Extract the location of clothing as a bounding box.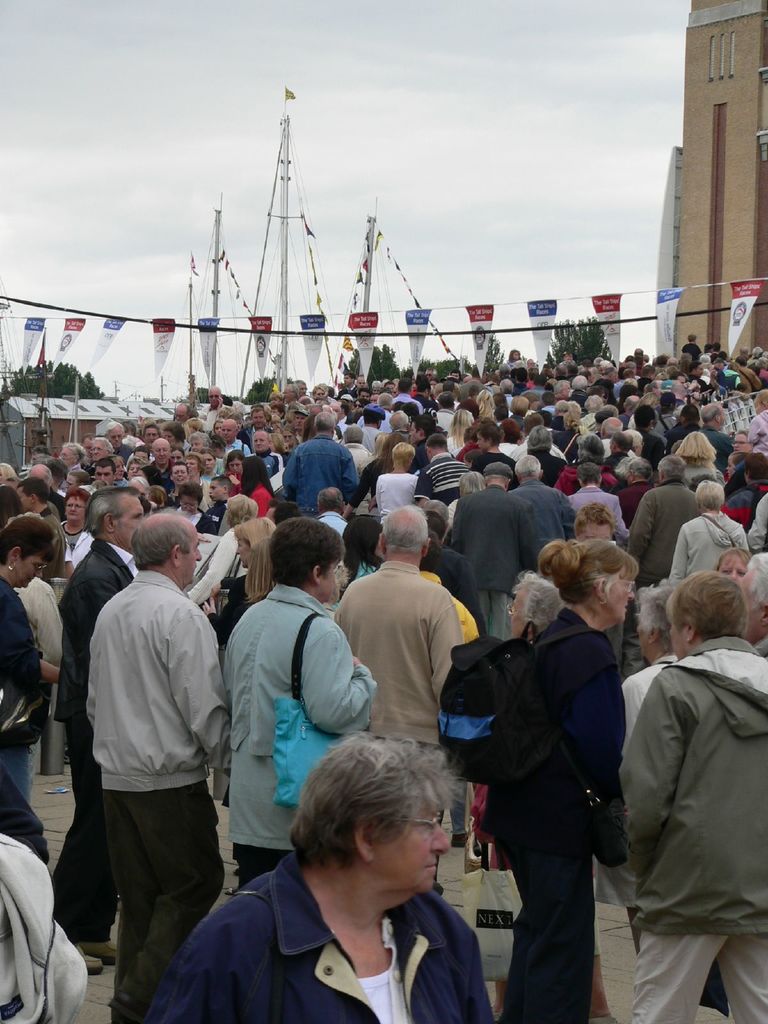
614, 588, 764, 1013.
